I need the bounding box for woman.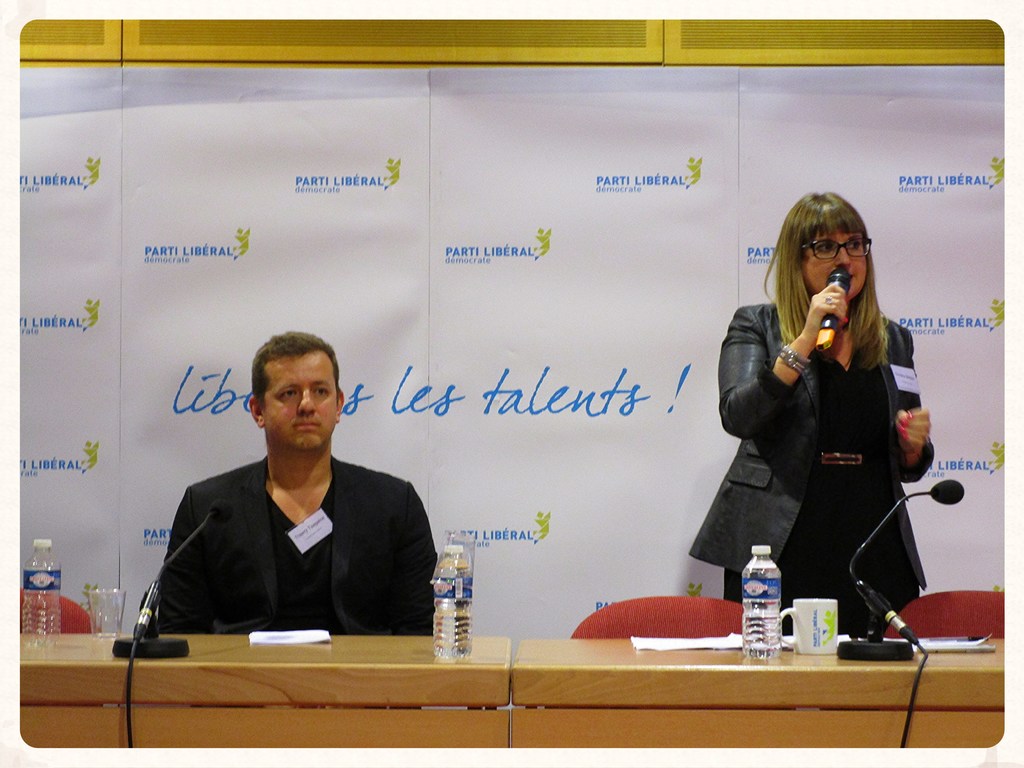
Here it is: {"x1": 706, "y1": 161, "x2": 934, "y2": 687}.
